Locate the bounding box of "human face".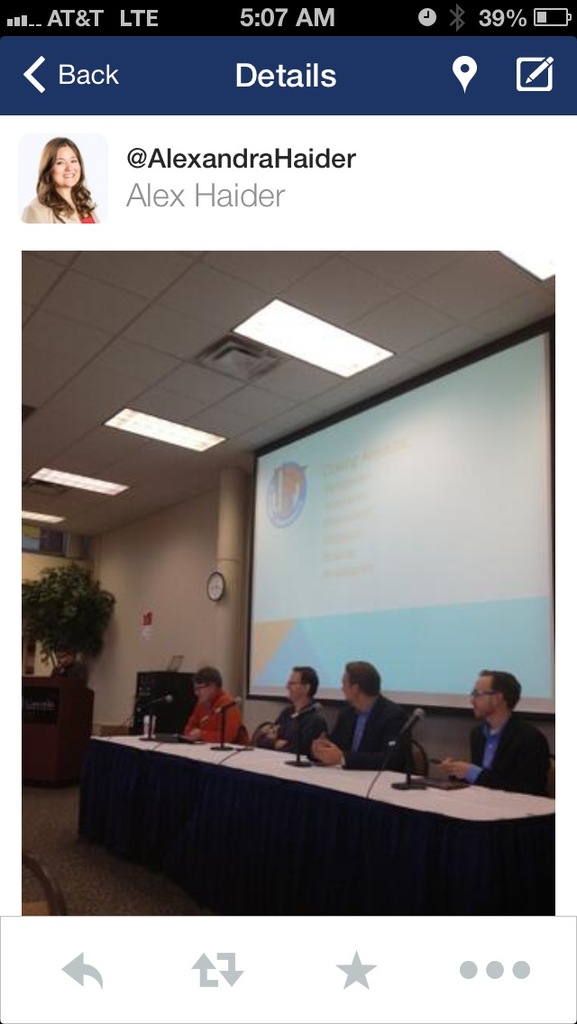
Bounding box: [x1=52, y1=151, x2=81, y2=179].
